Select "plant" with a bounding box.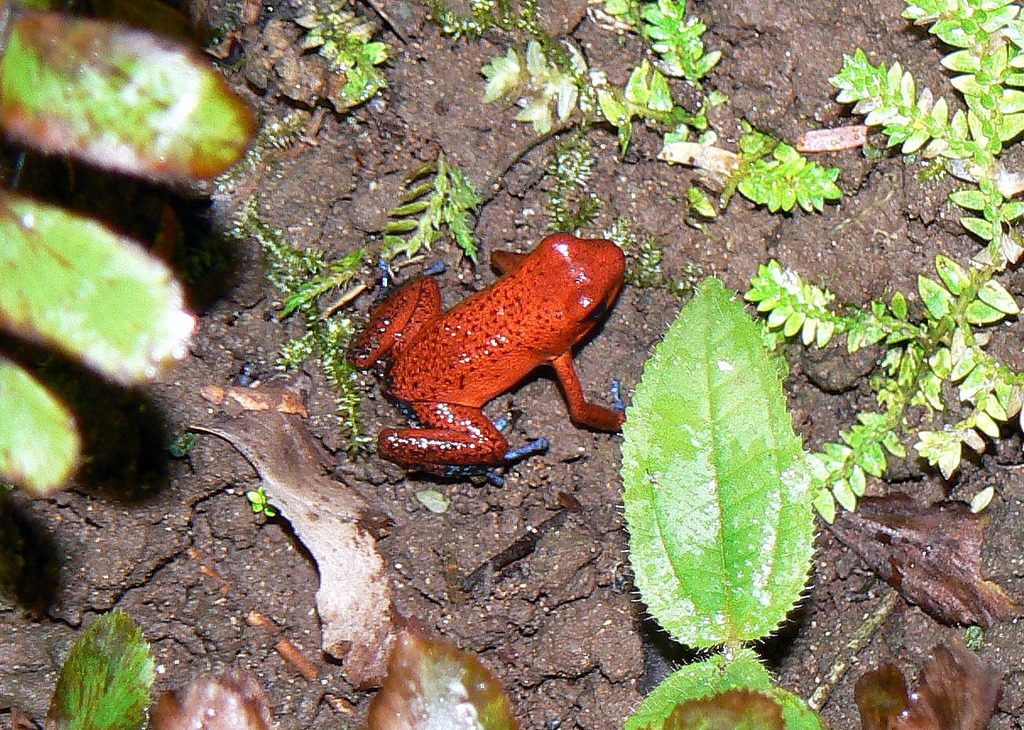
[x1=297, y1=0, x2=389, y2=104].
